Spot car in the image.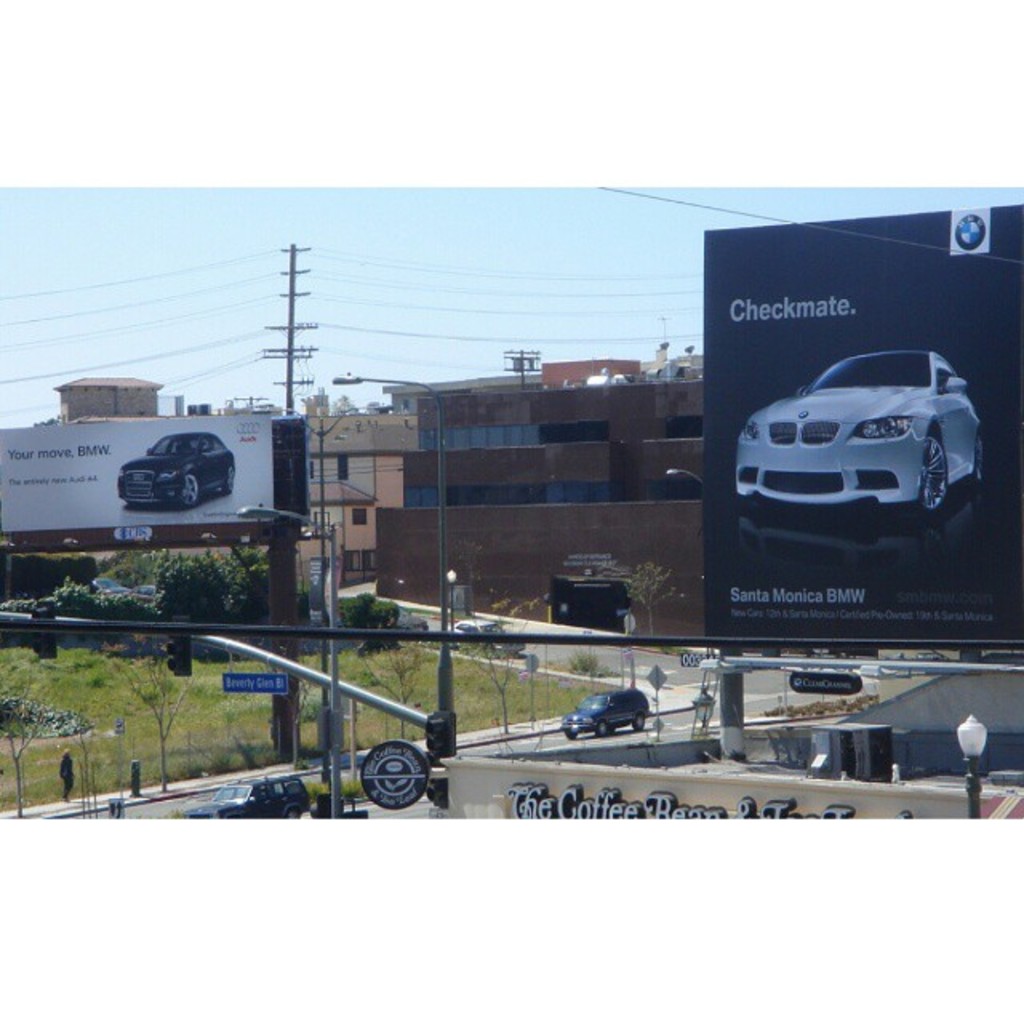
car found at pyautogui.locateOnScreen(568, 694, 653, 738).
